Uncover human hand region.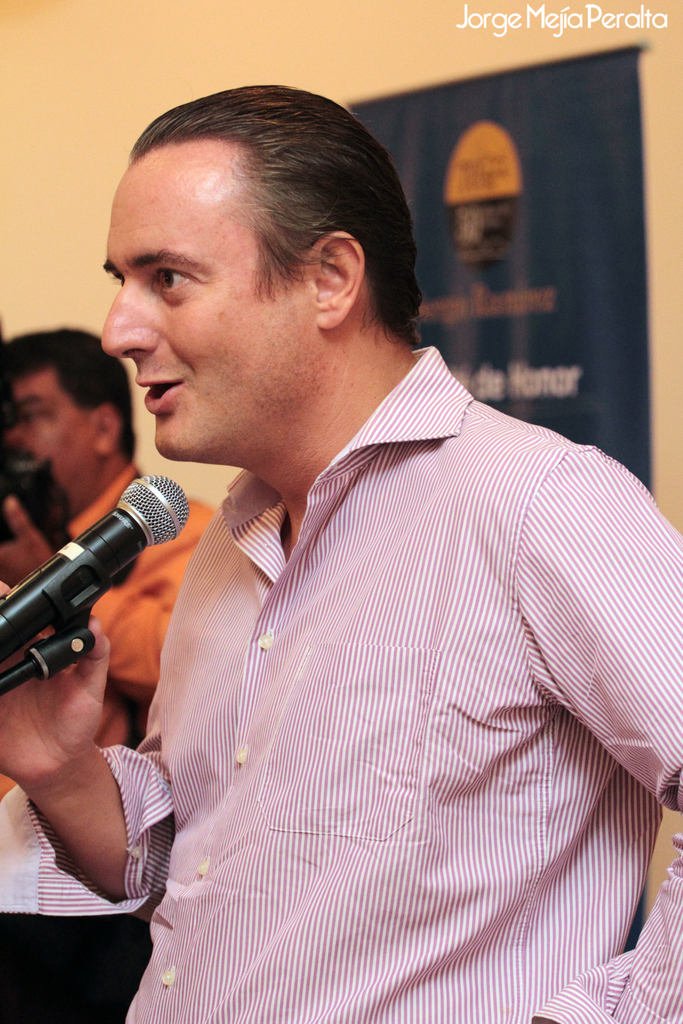
Uncovered: detection(0, 493, 58, 586).
